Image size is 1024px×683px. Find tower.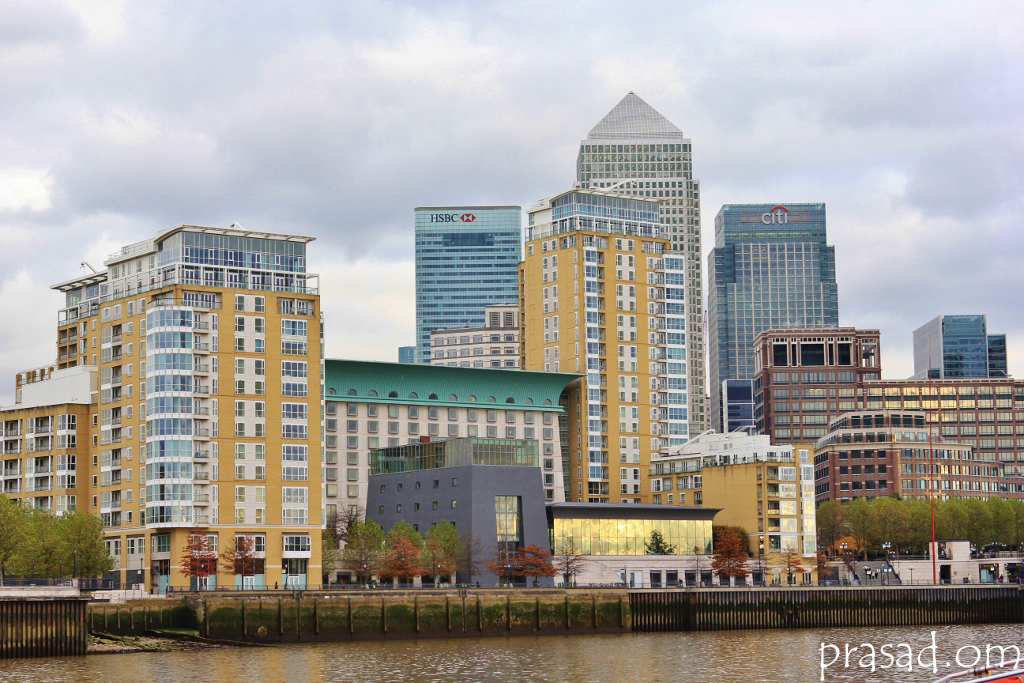
l=422, t=203, r=526, b=368.
